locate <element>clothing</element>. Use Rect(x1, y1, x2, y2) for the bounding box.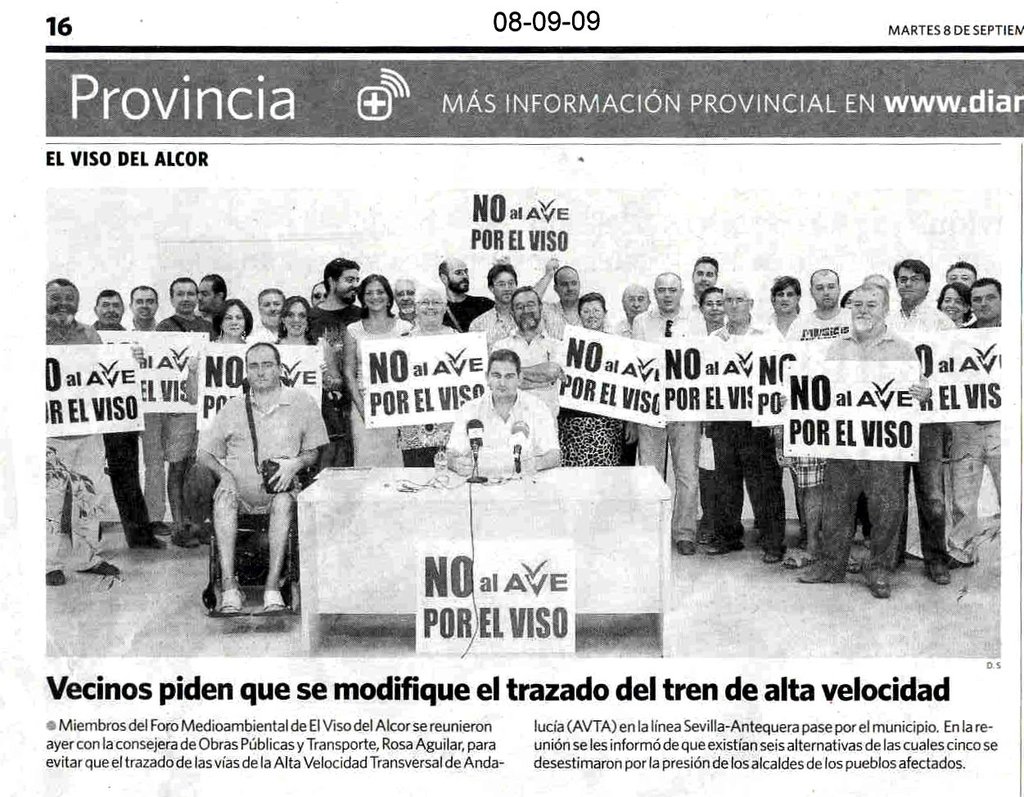
Rect(395, 331, 459, 470).
